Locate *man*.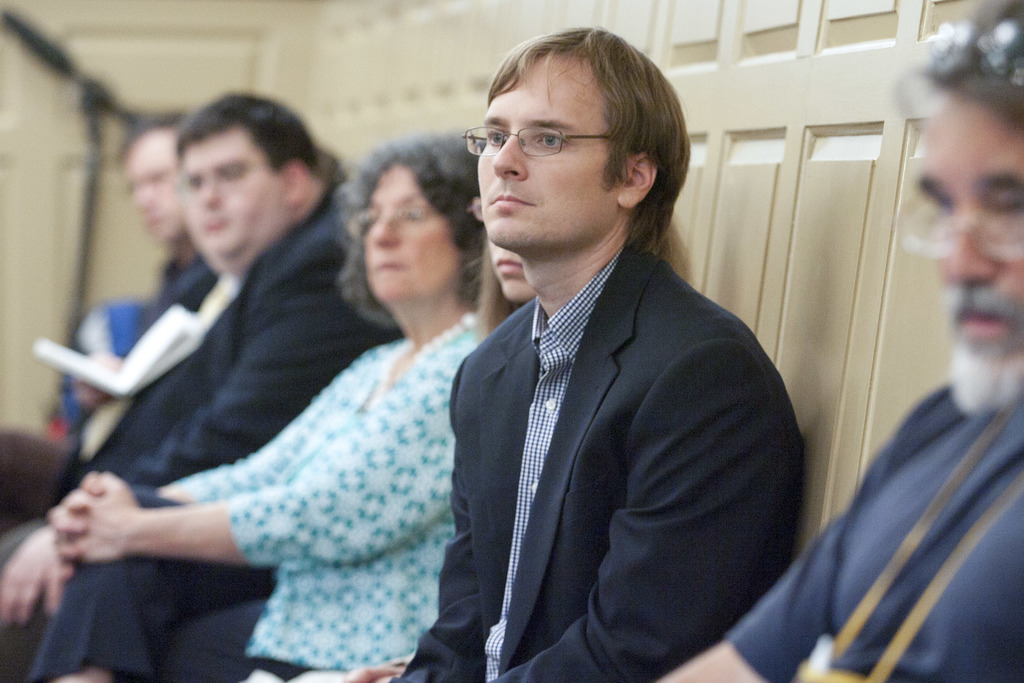
Bounding box: Rect(660, 0, 1023, 682).
